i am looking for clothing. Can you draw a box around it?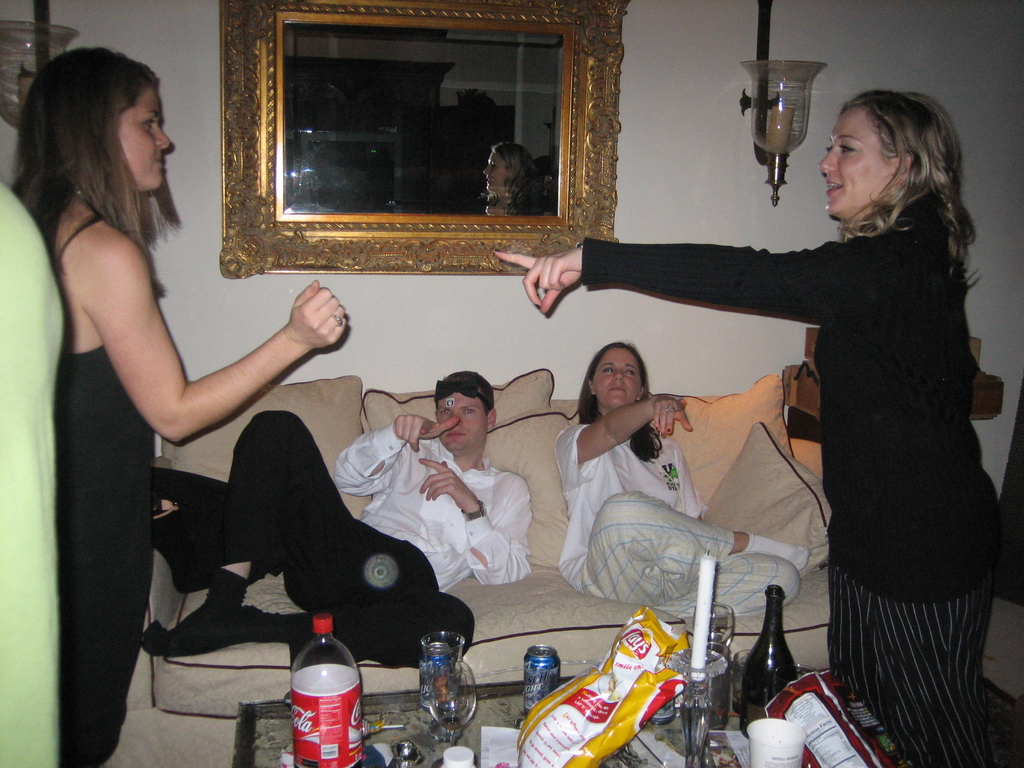
Sure, the bounding box is x1=61, y1=355, x2=171, y2=766.
